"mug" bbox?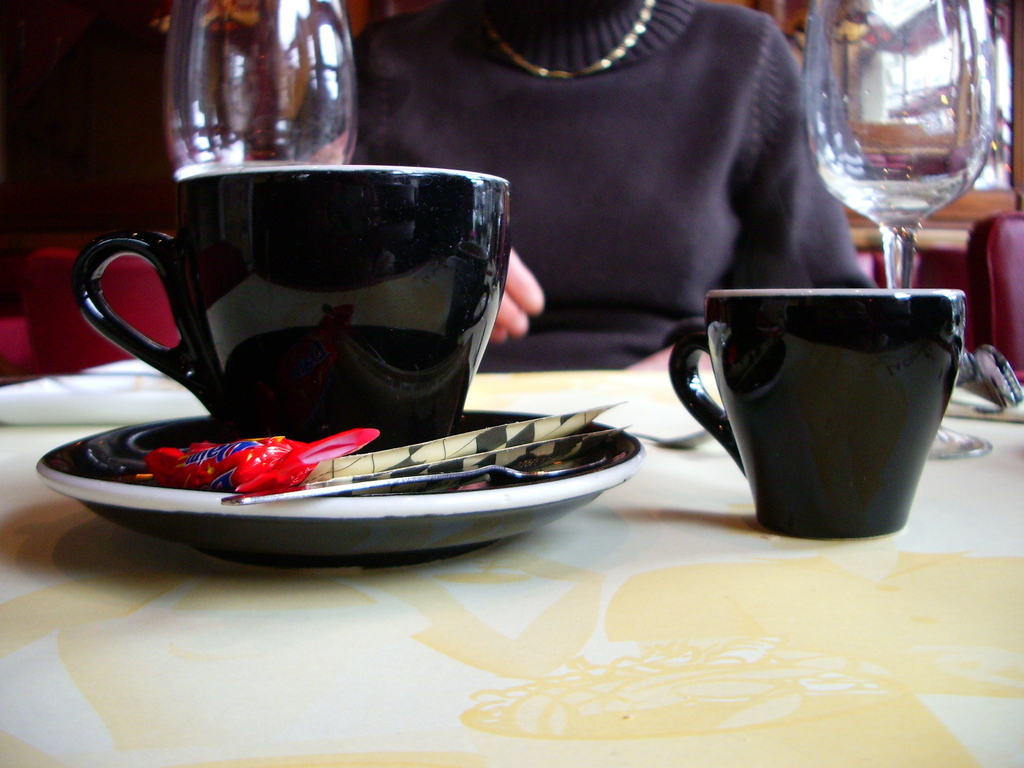
(72, 162, 511, 441)
